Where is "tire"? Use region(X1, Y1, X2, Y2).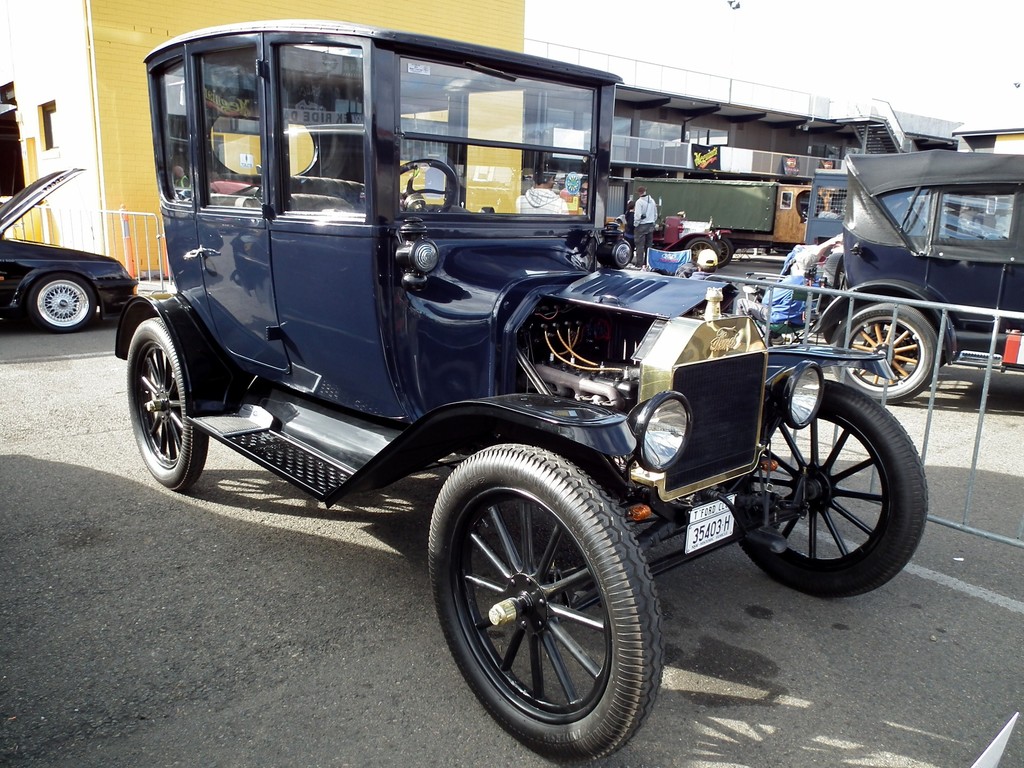
region(682, 233, 719, 268).
